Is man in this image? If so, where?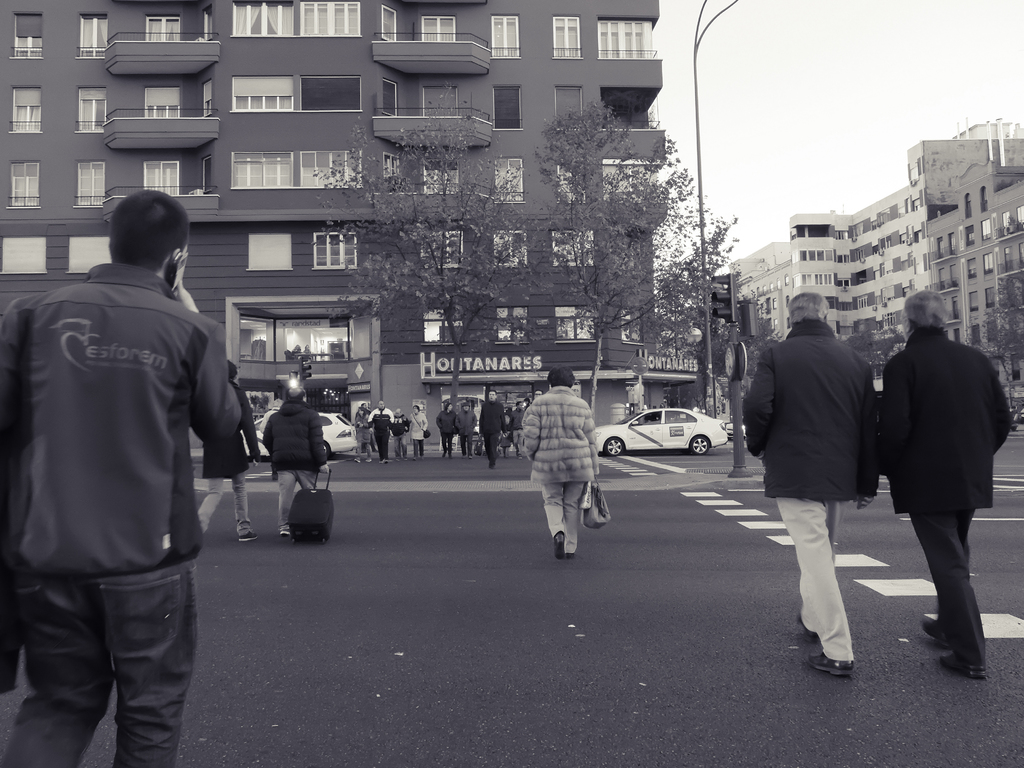
Yes, at {"x1": 268, "y1": 385, "x2": 333, "y2": 535}.
